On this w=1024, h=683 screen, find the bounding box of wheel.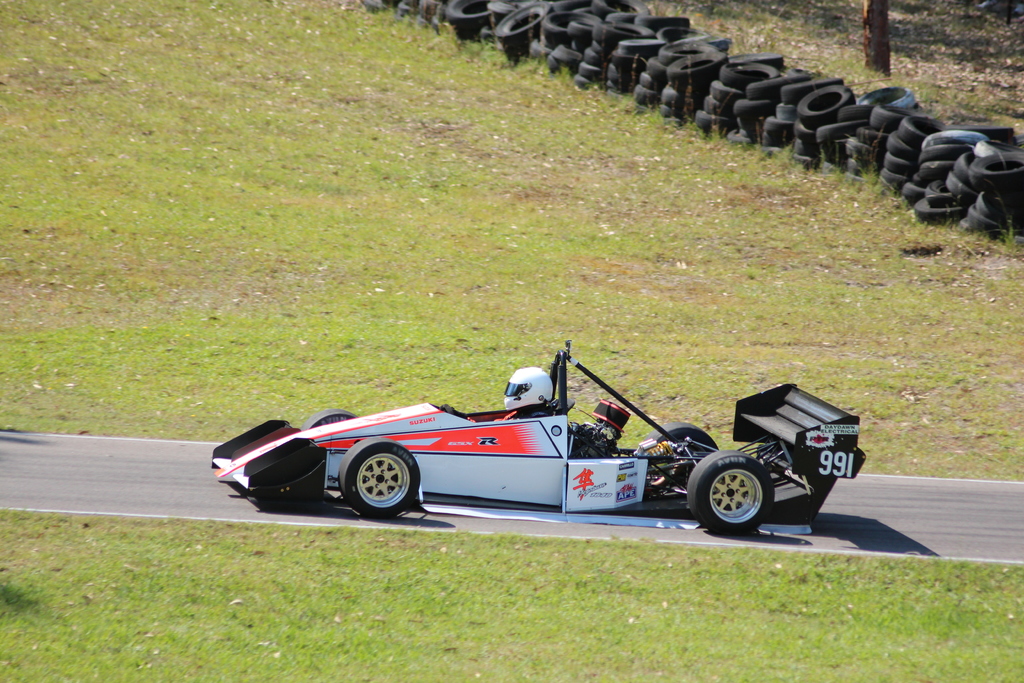
Bounding box: x1=968, y1=150, x2=1023, y2=192.
